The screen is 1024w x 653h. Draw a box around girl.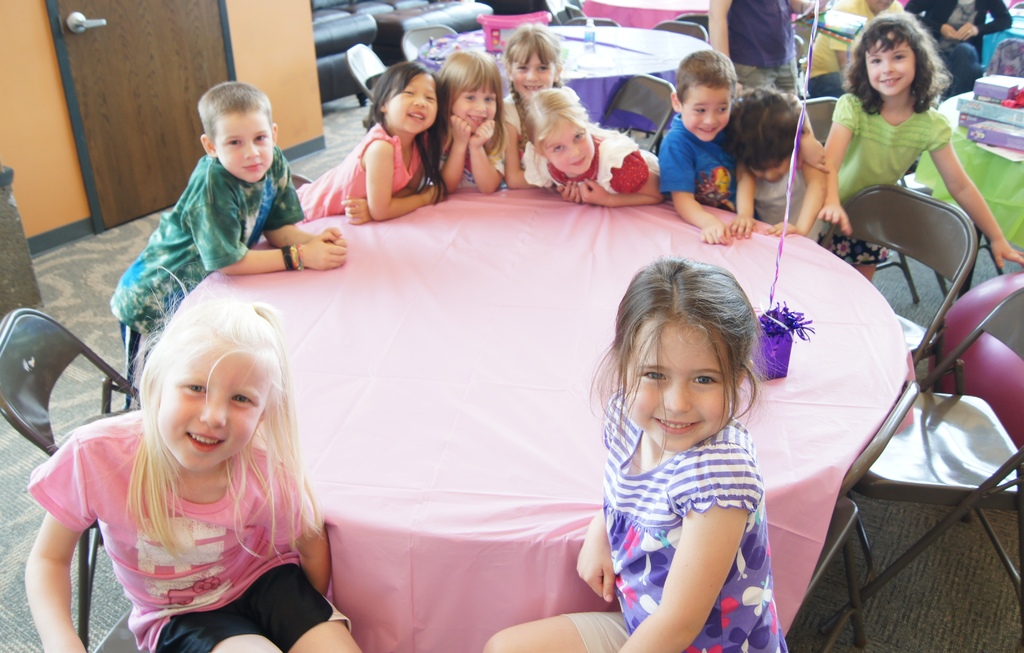
crop(729, 90, 829, 236).
